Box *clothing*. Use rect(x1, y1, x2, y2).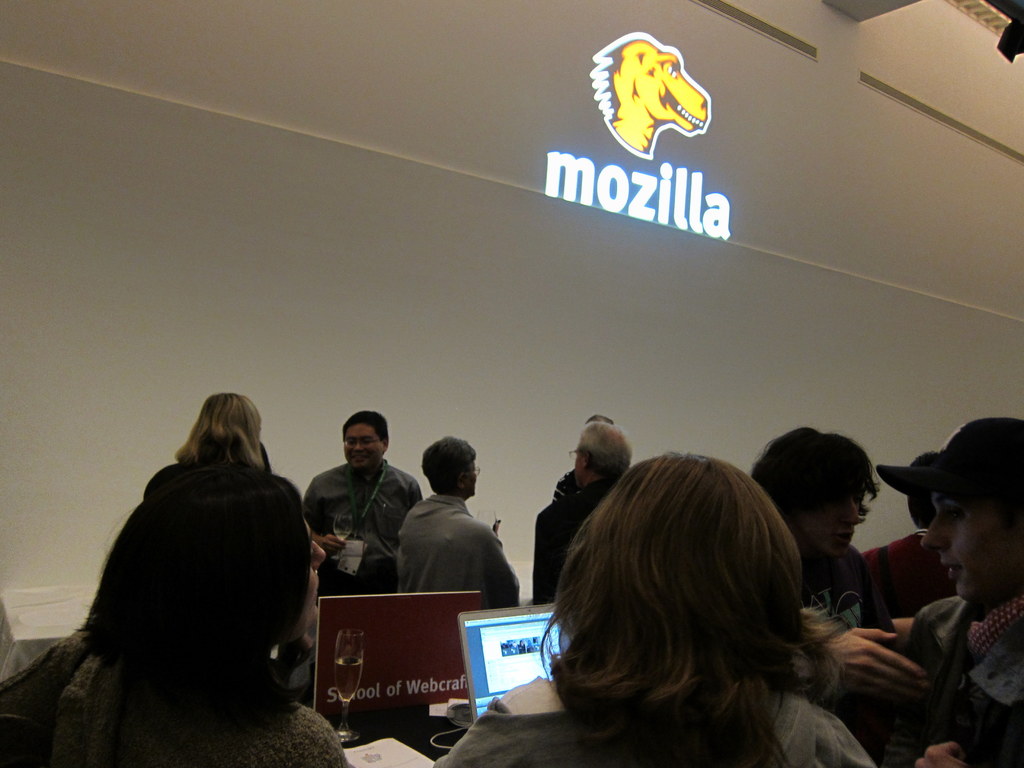
rect(799, 541, 883, 637).
